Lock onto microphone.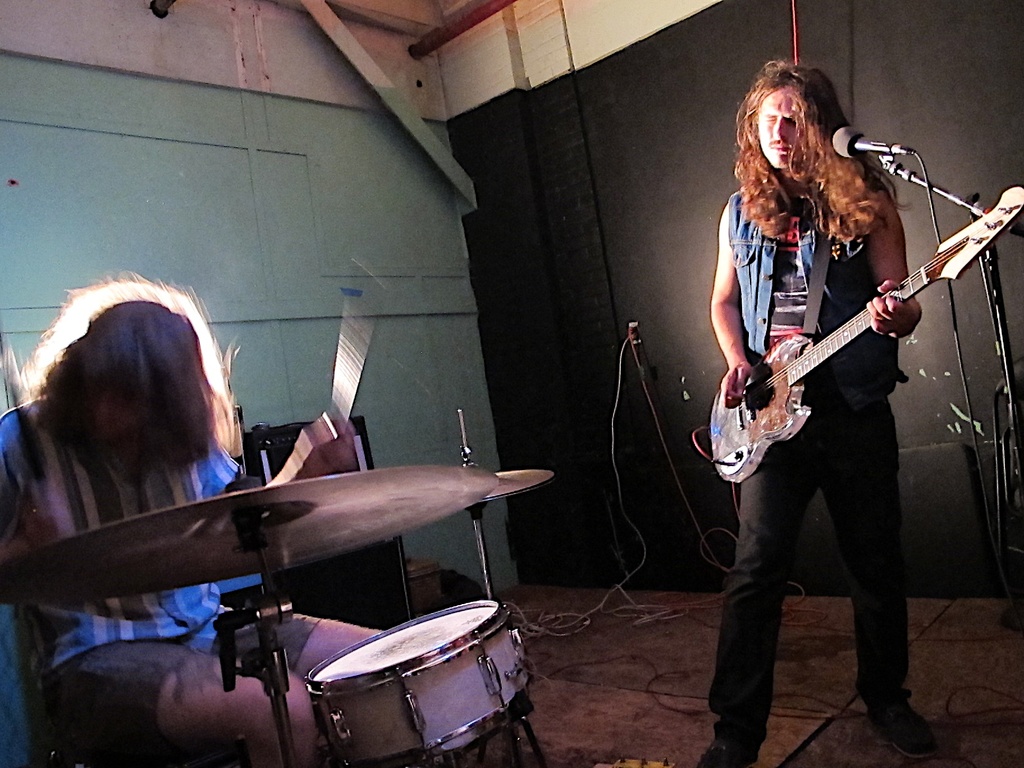
Locked: 833/125/893/158.
